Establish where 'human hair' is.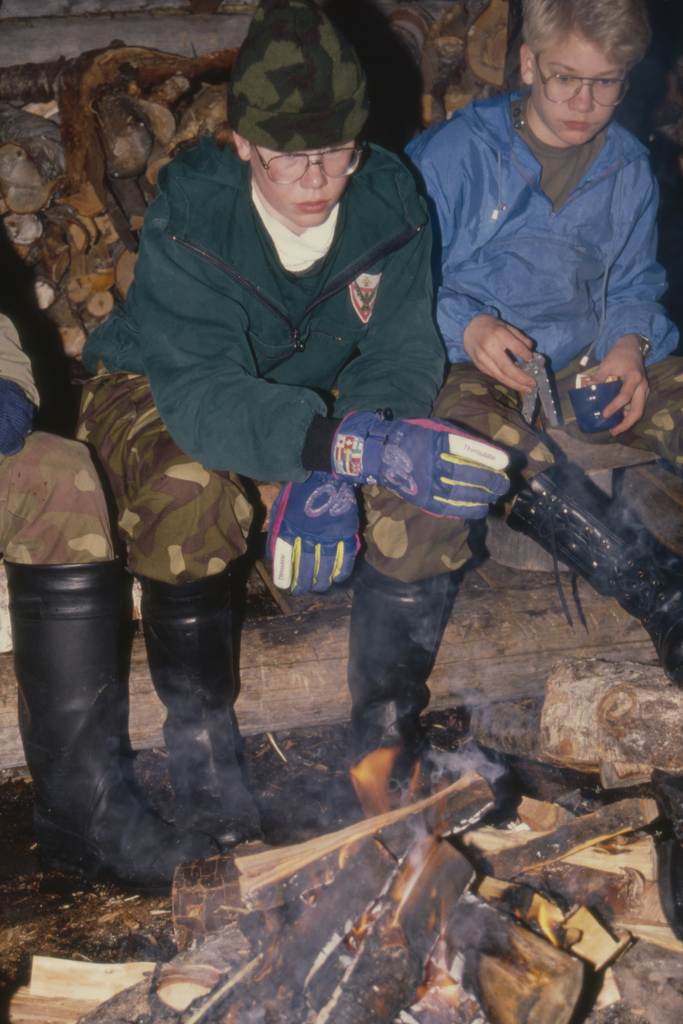
Established at {"x1": 521, "y1": 0, "x2": 673, "y2": 83}.
